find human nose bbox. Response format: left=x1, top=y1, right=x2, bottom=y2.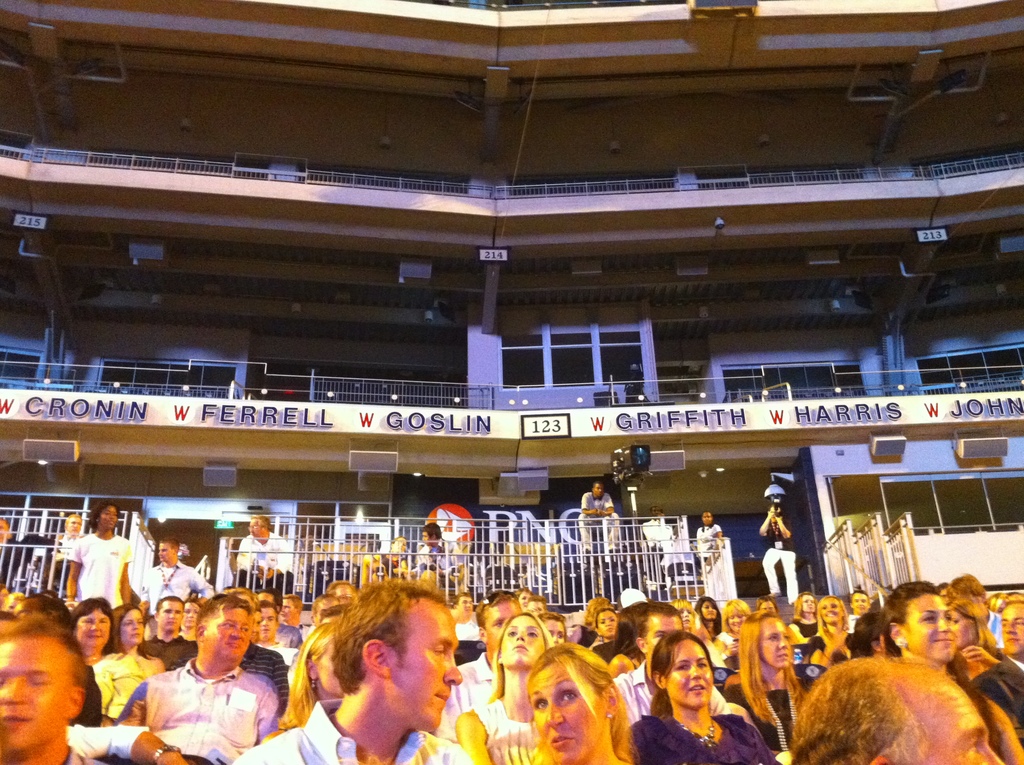
left=88, top=622, right=97, bottom=631.
